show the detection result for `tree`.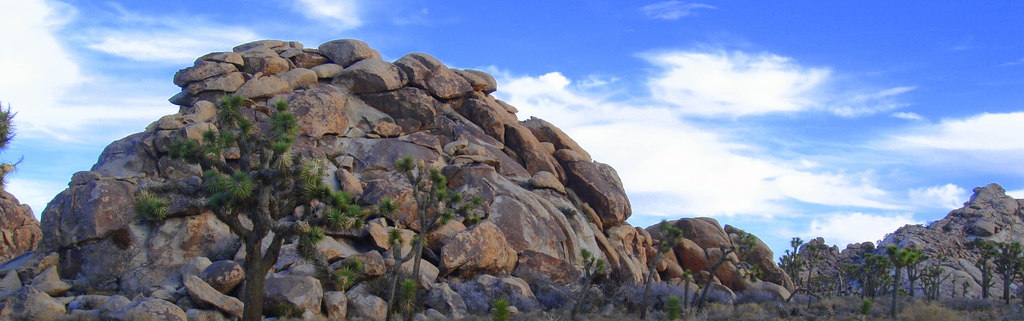
locate(996, 239, 1023, 311).
